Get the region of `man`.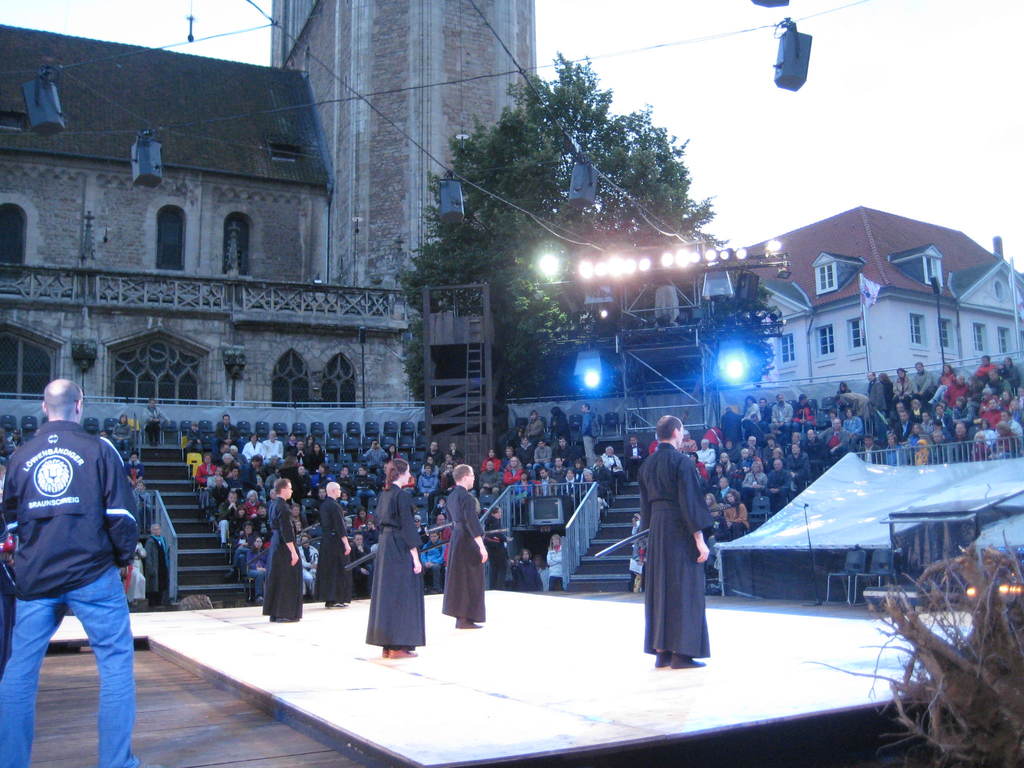
{"x1": 131, "y1": 520, "x2": 170, "y2": 609}.
